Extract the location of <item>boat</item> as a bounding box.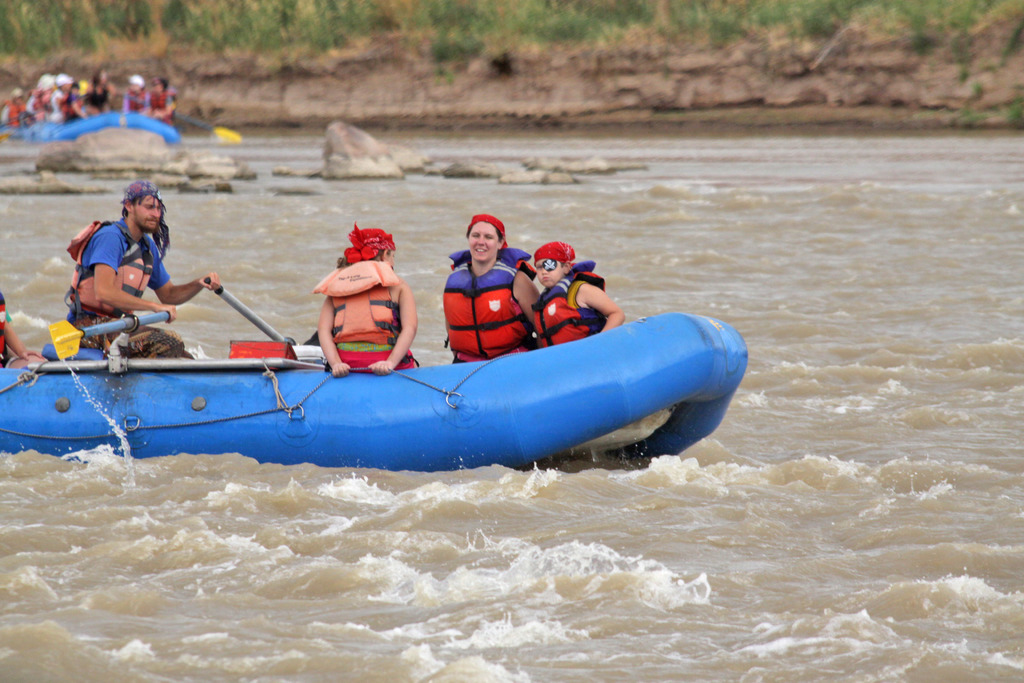
[left=0, top=99, right=182, bottom=143].
